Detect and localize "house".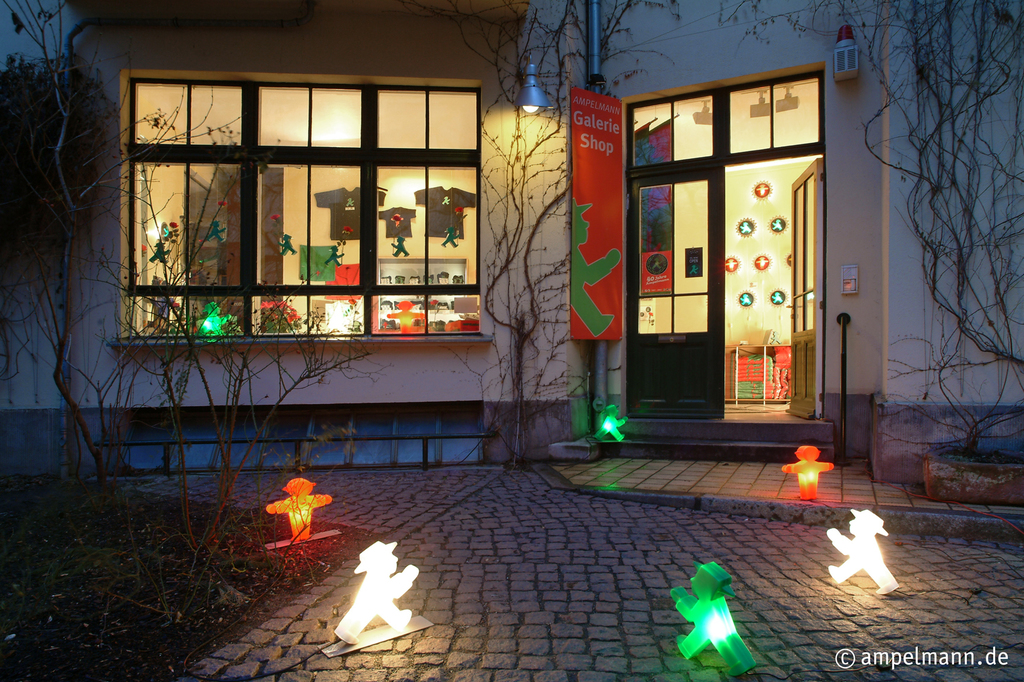
Localized at <box>48,4,891,535</box>.
